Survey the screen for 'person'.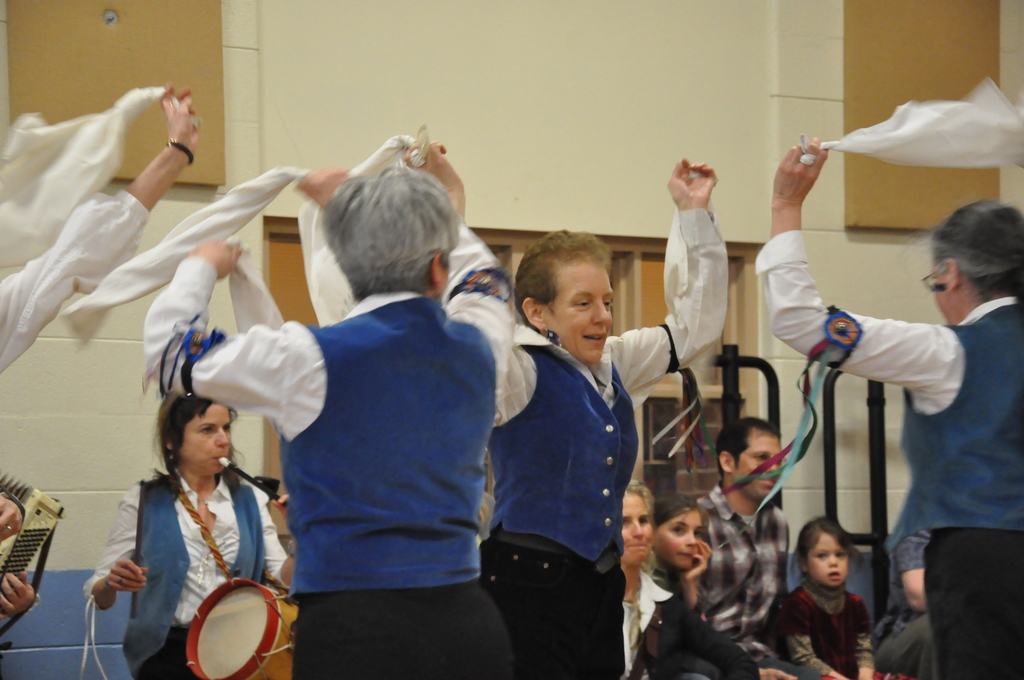
Survey found: bbox(773, 517, 877, 679).
